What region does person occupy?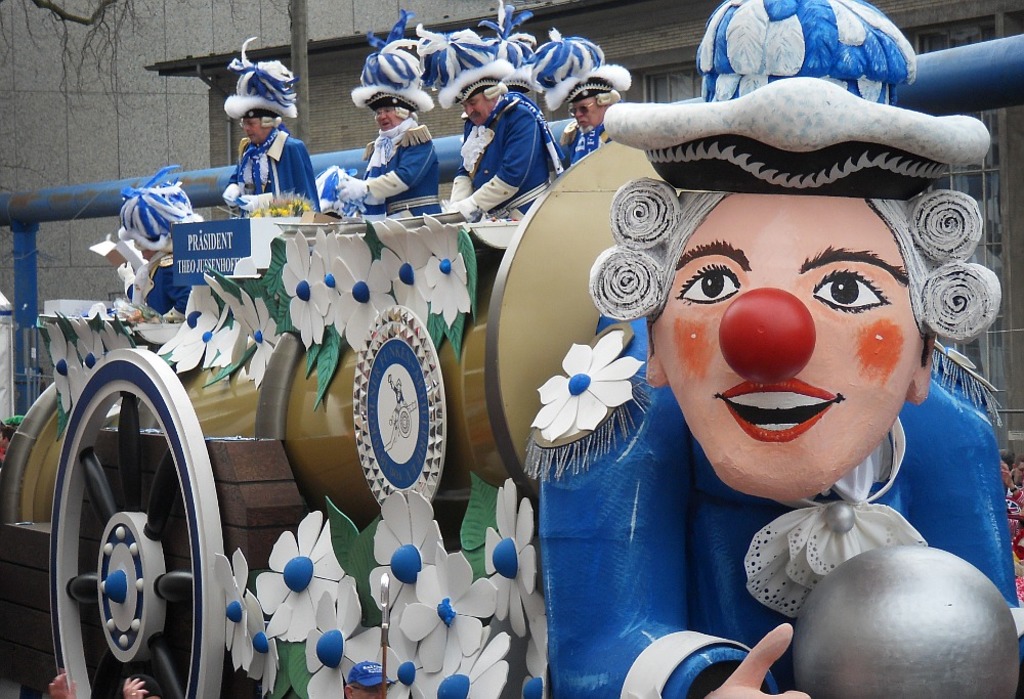
locate(521, 0, 1023, 698).
